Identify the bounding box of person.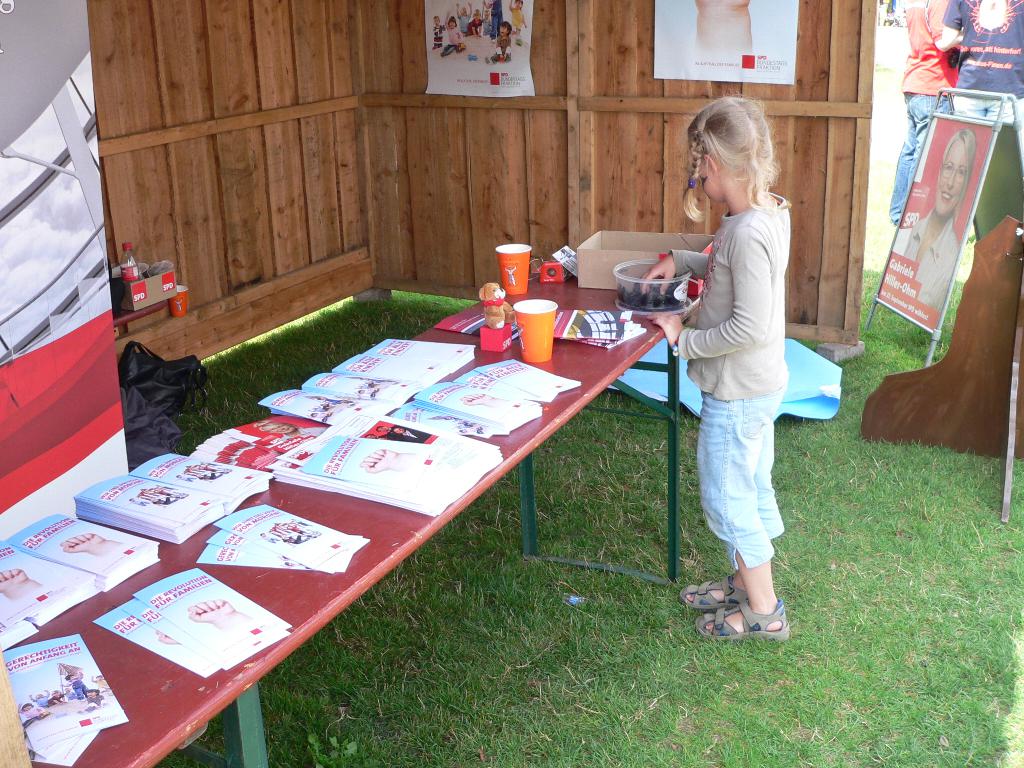
bbox(904, 127, 978, 316).
